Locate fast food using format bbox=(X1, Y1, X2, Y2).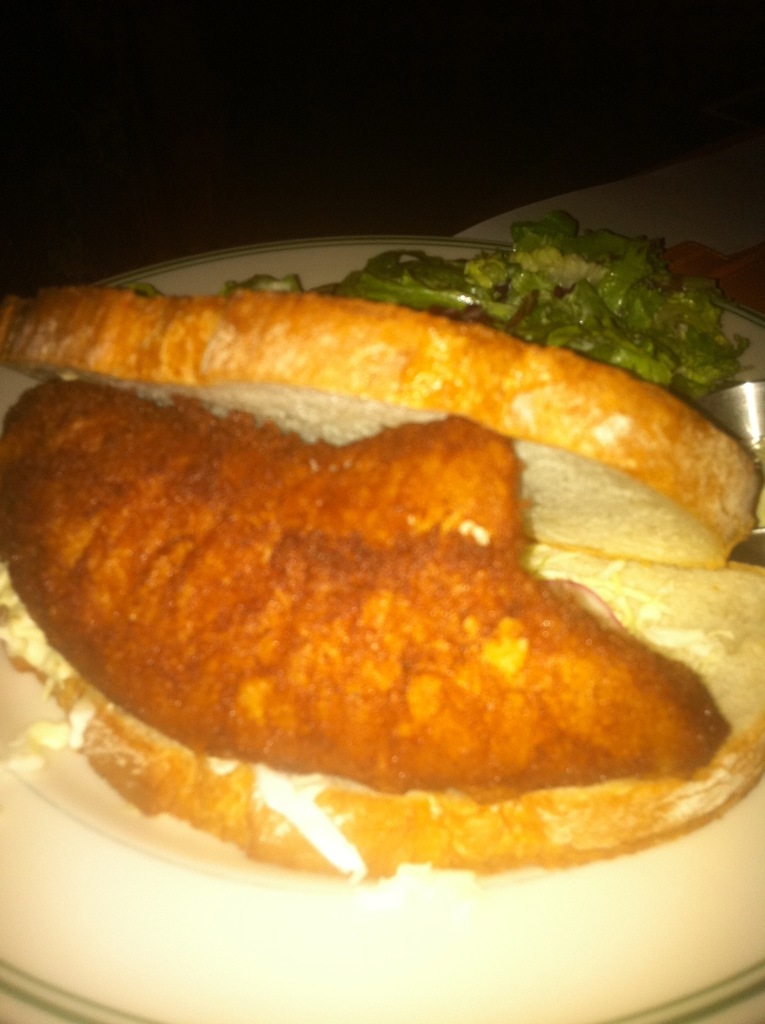
bbox=(0, 277, 764, 879).
